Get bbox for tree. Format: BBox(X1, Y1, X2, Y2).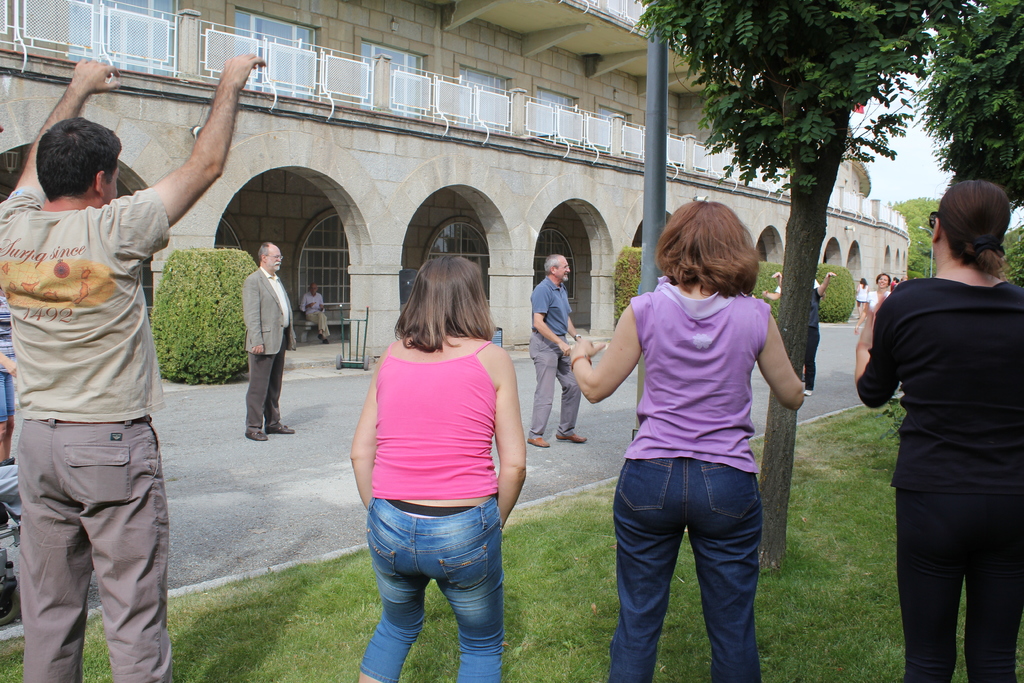
BBox(886, 194, 943, 277).
